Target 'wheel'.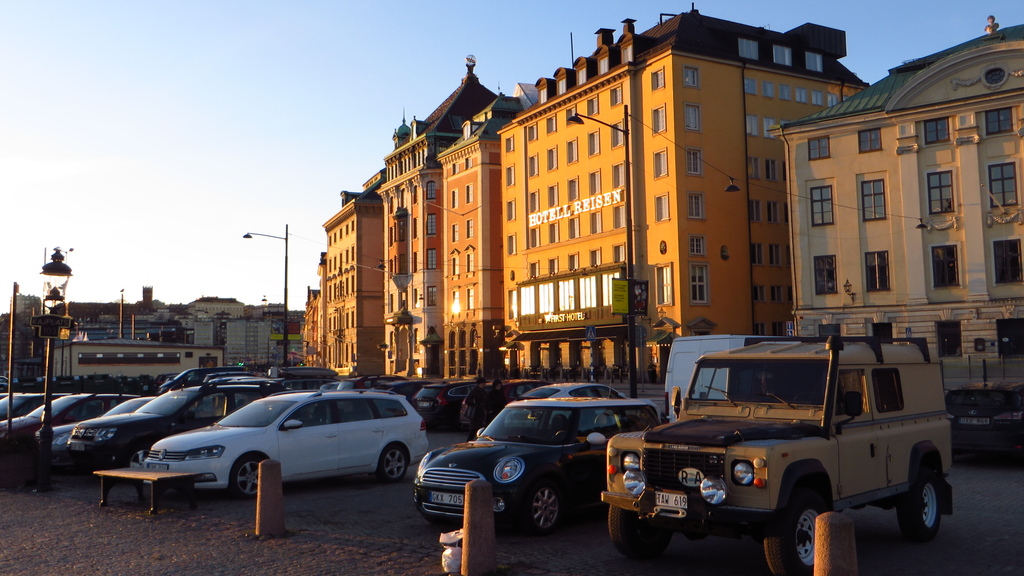
Target region: box=[236, 452, 268, 502].
